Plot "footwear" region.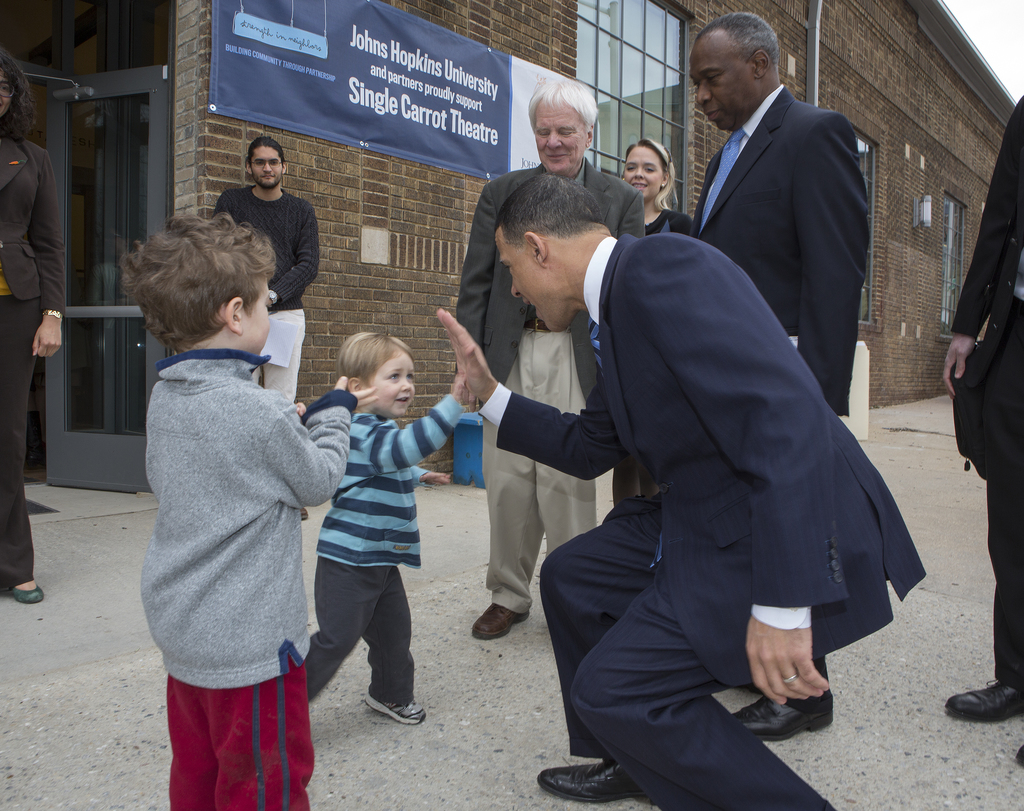
Plotted at (7,584,39,609).
